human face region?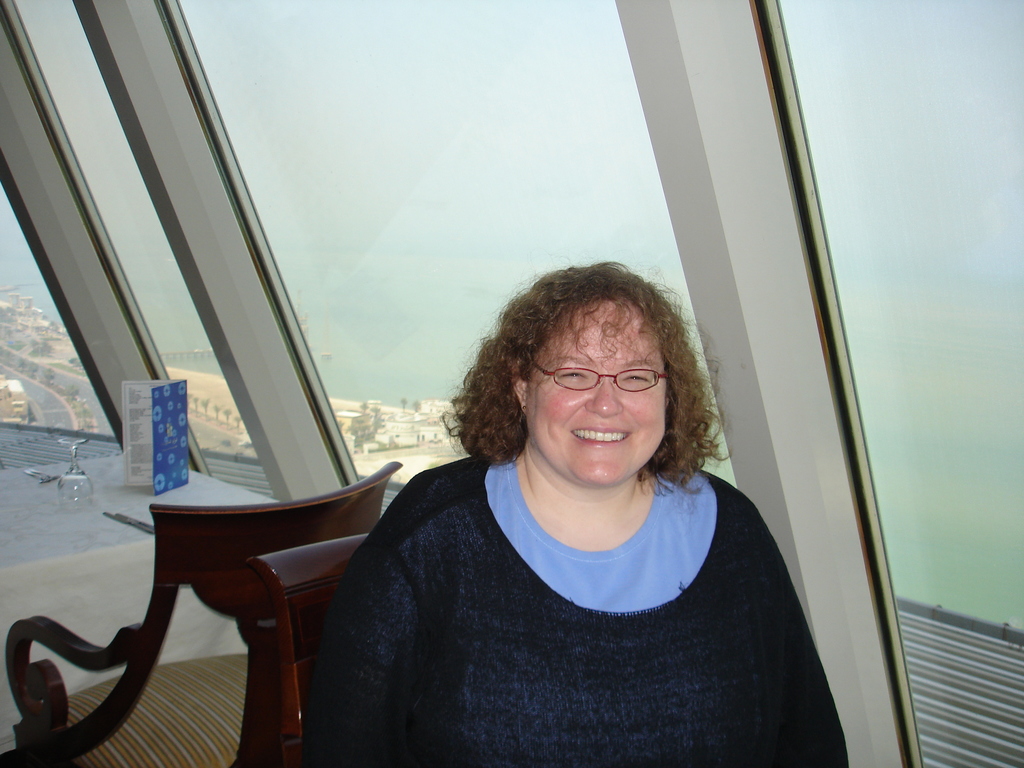
bbox(525, 293, 669, 486)
